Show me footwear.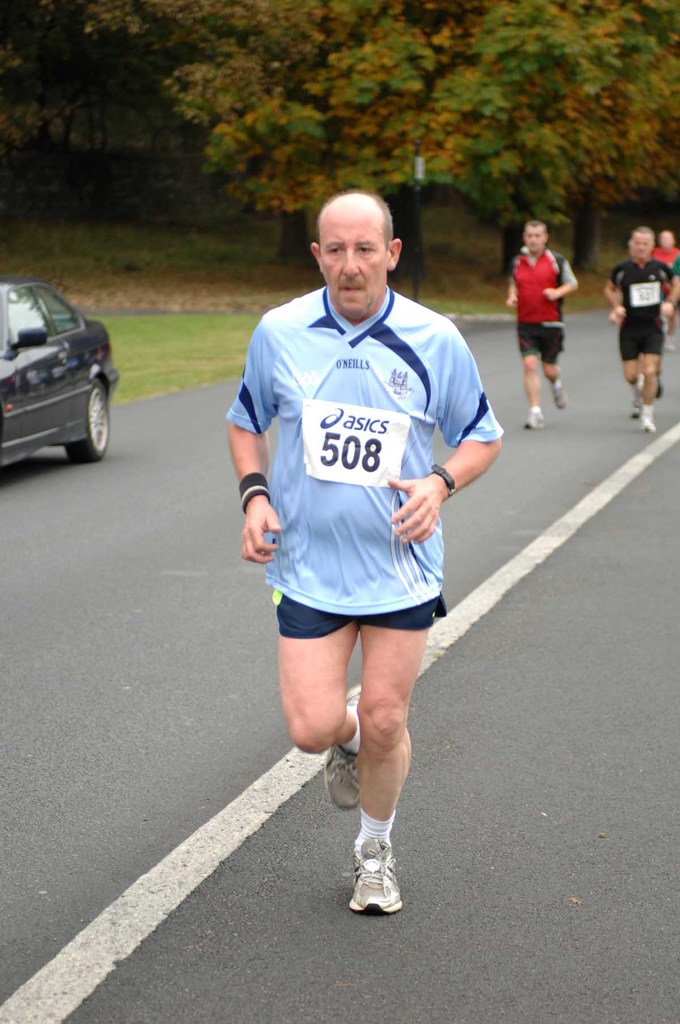
footwear is here: box(525, 404, 542, 431).
